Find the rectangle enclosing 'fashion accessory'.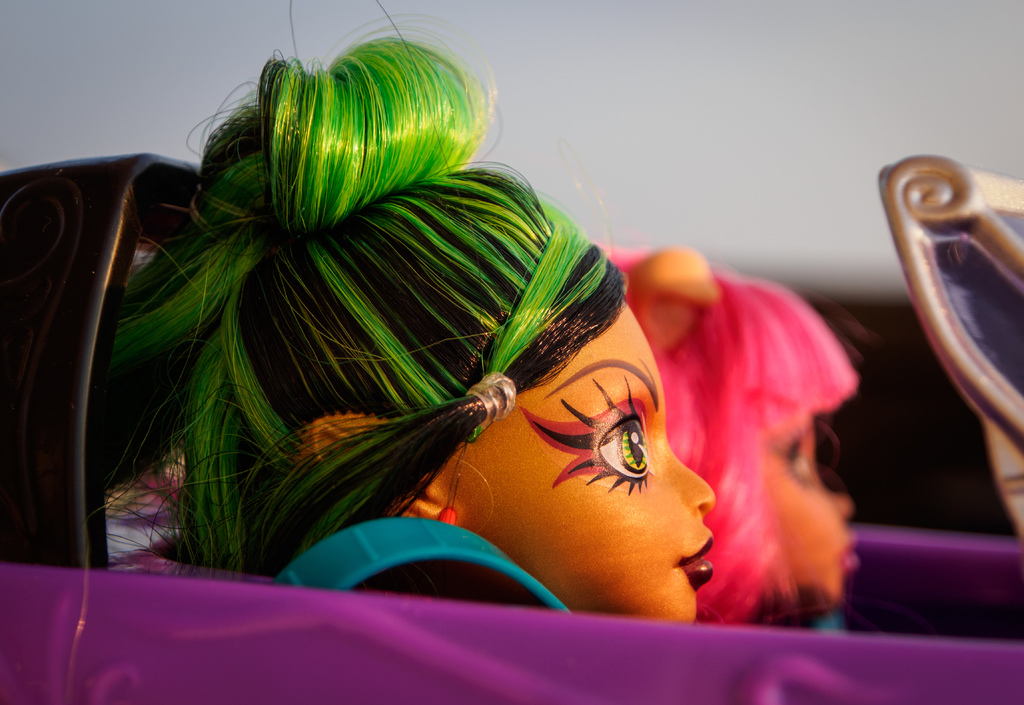
<bbox>265, 517, 570, 615</bbox>.
